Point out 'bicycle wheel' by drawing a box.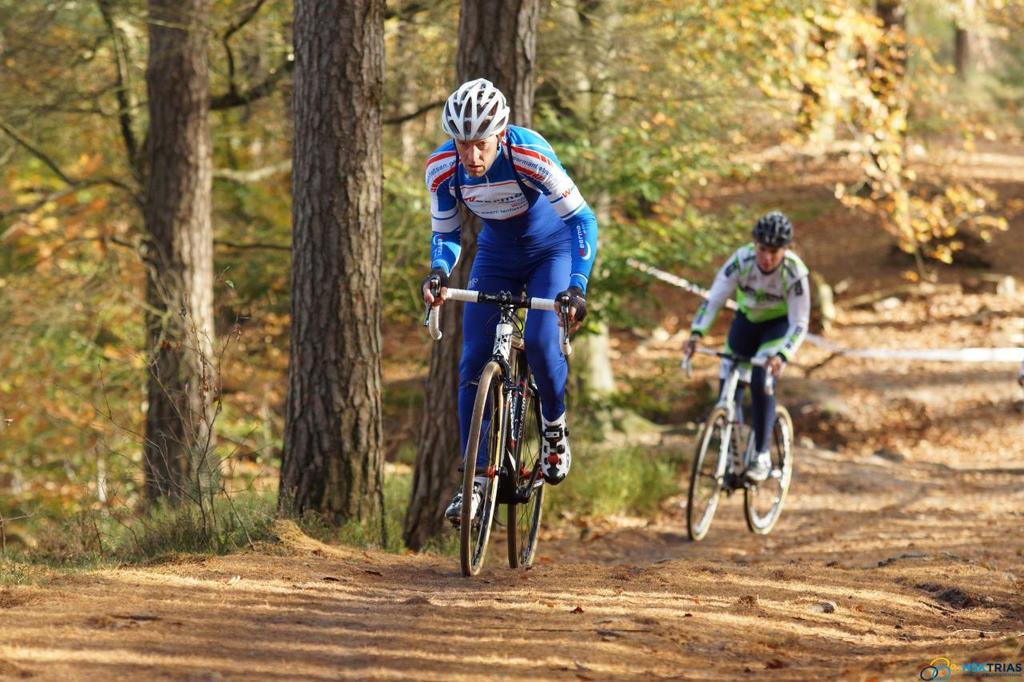
{"left": 461, "top": 361, "right": 510, "bottom": 581}.
